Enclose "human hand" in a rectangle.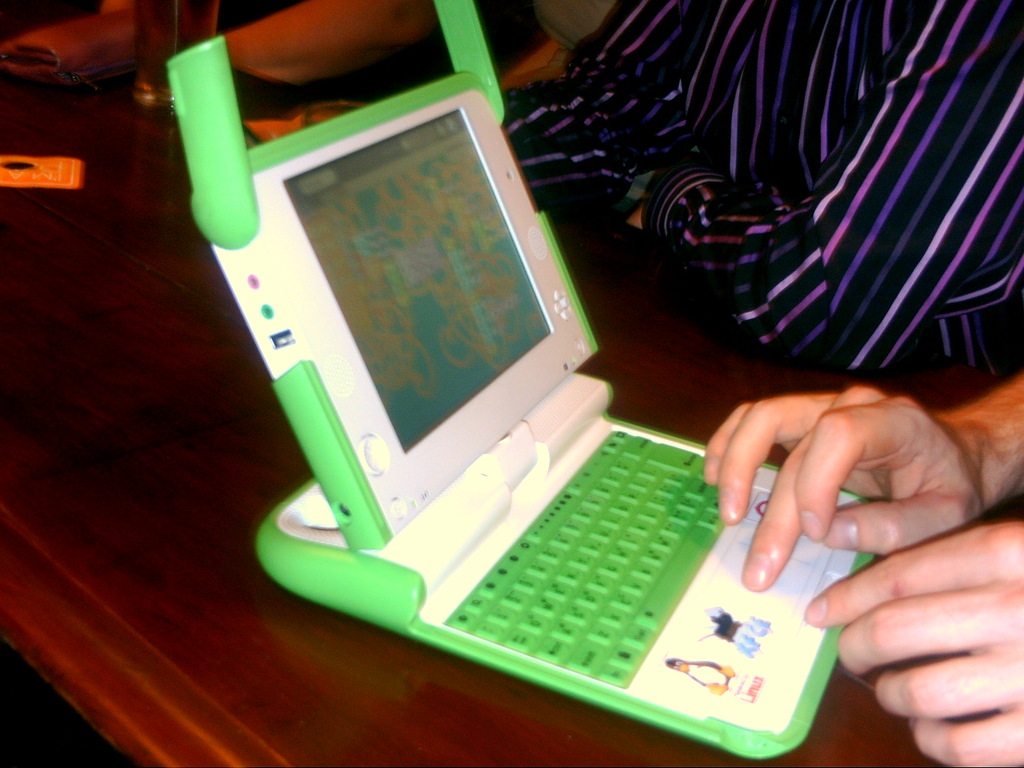
802 516 1023 767.
